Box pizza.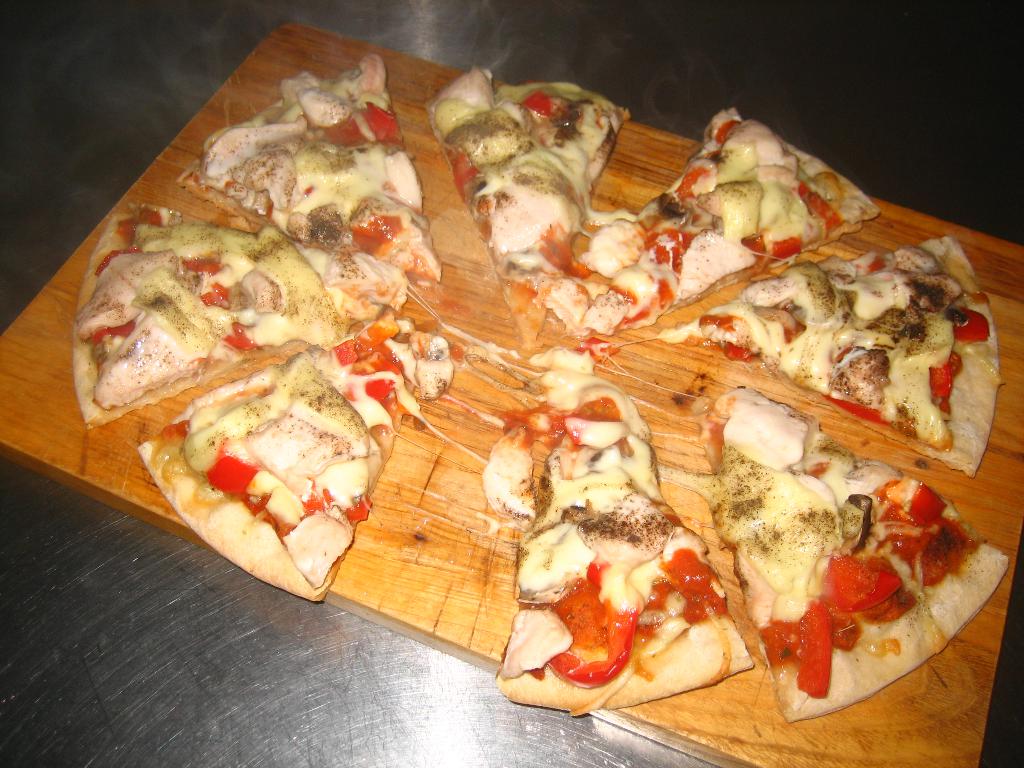
484,348,749,710.
